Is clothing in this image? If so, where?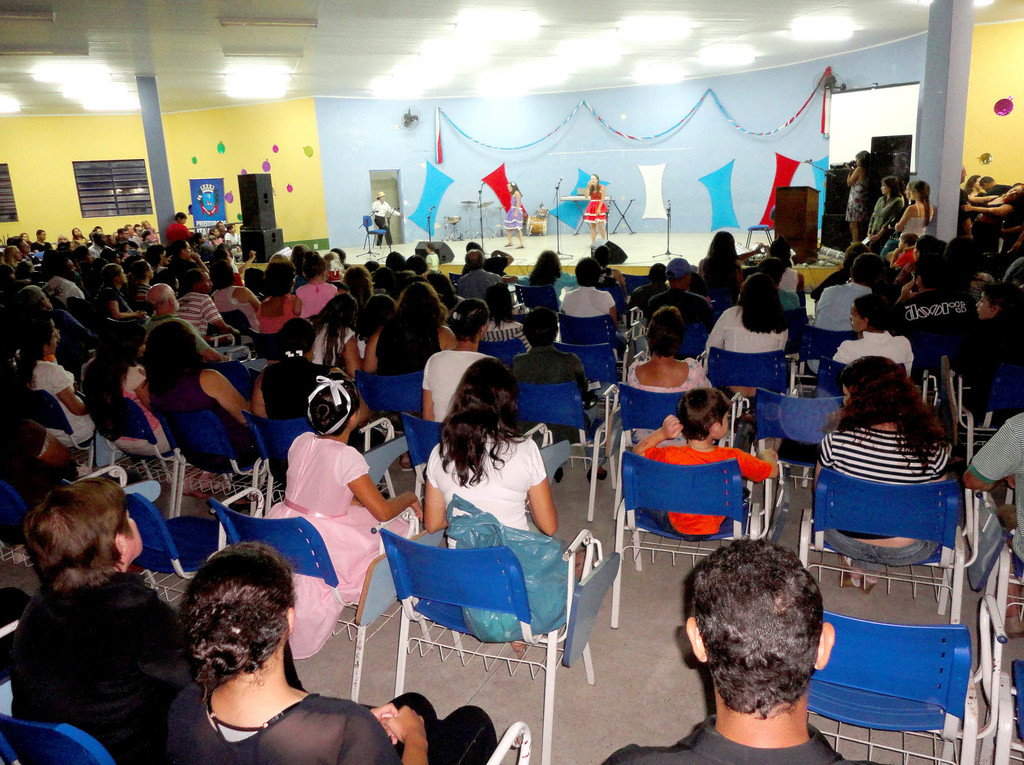
Yes, at (422,427,546,643).
